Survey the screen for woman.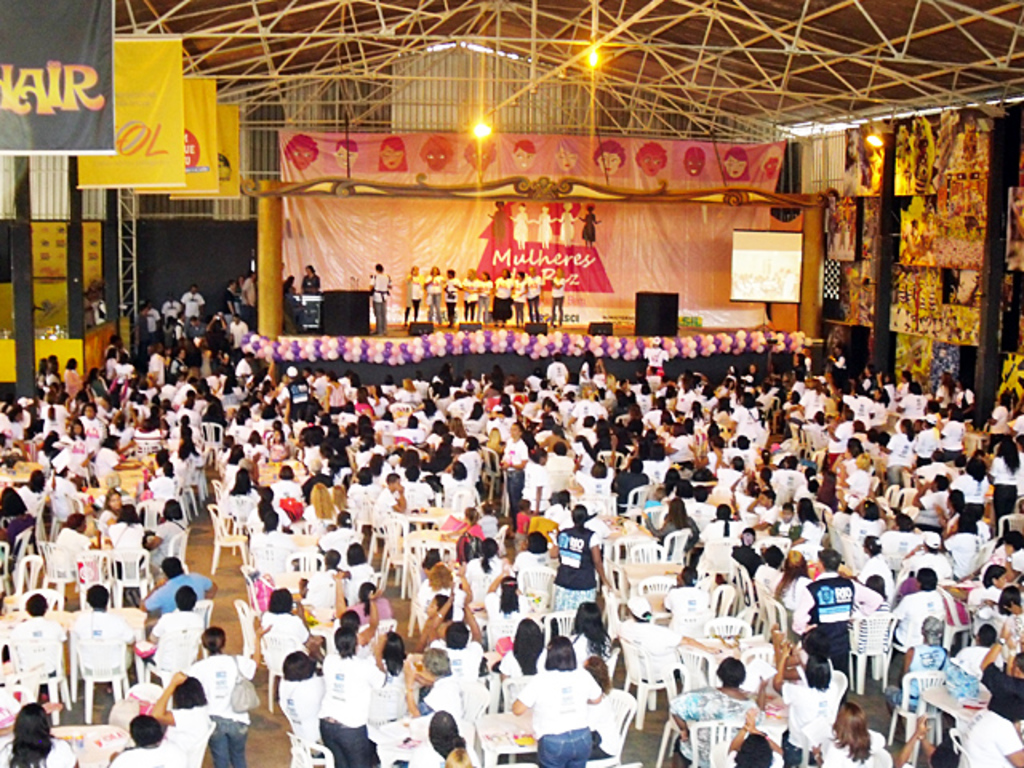
Survey found: box(347, 386, 378, 416).
